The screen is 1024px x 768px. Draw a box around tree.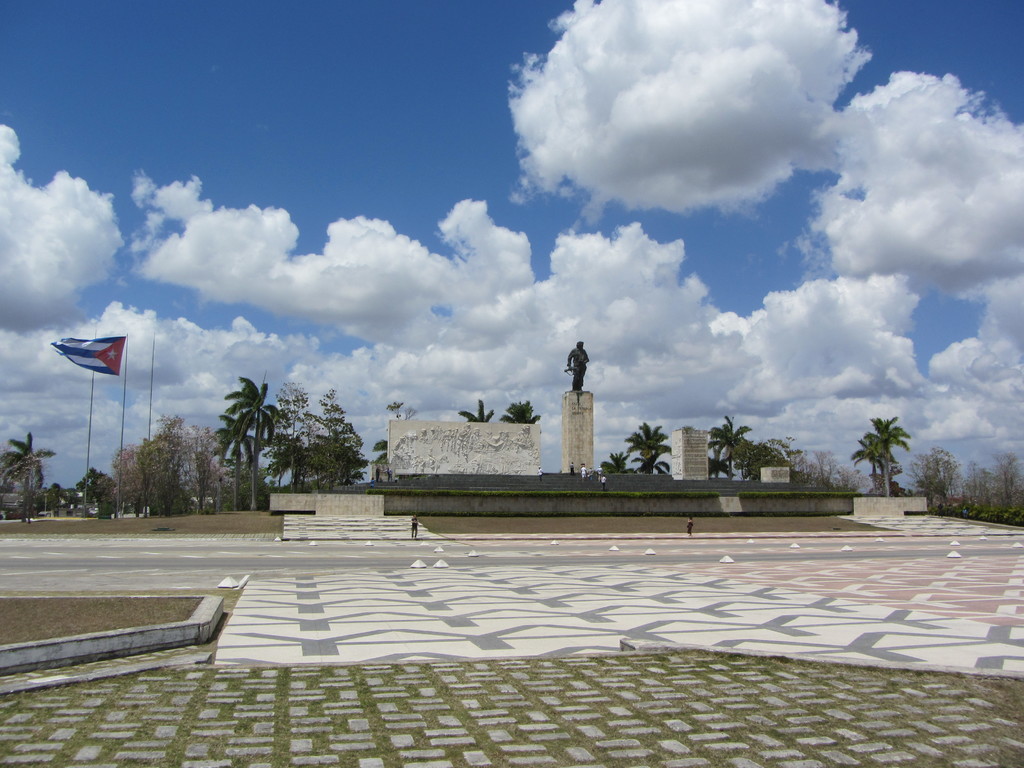
x1=456 y1=403 x2=492 y2=424.
